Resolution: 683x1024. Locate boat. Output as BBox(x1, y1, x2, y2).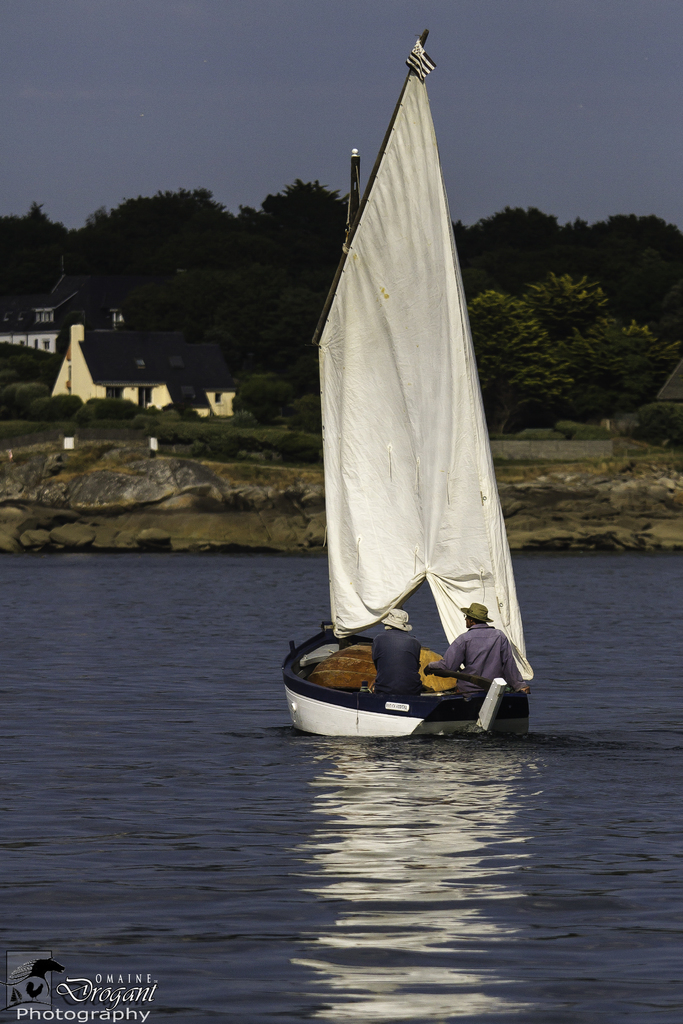
BBox(294, 49, 553, 760).
